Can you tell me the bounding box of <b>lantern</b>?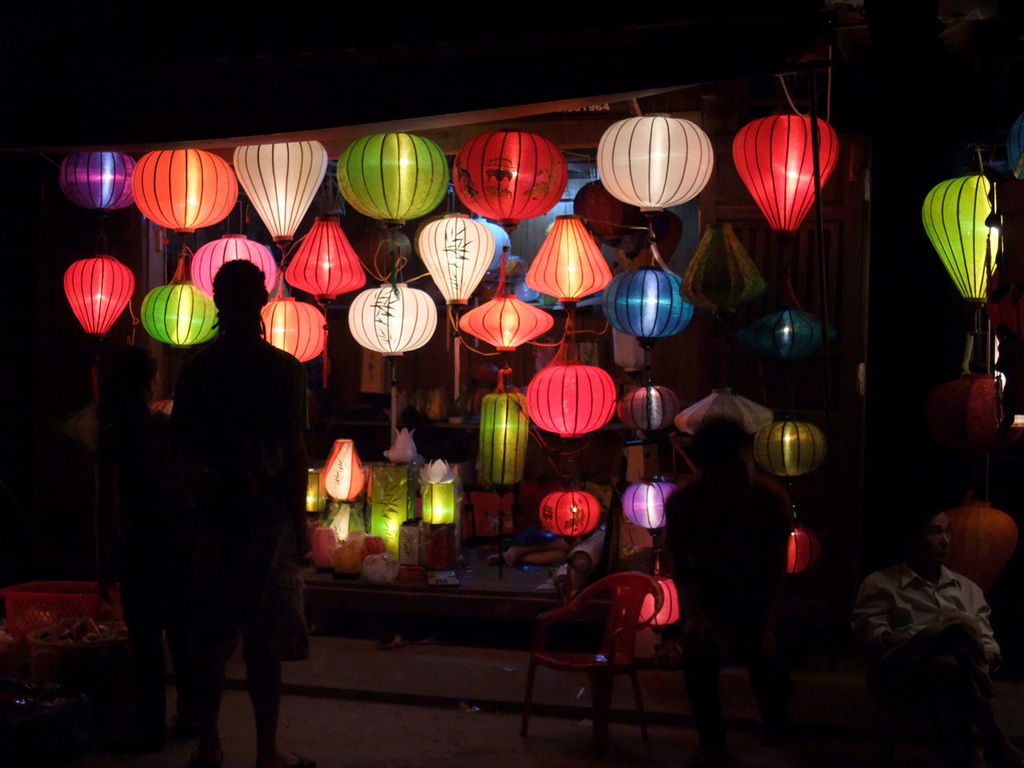
left=755, top=420, right=827, bottom=478.
